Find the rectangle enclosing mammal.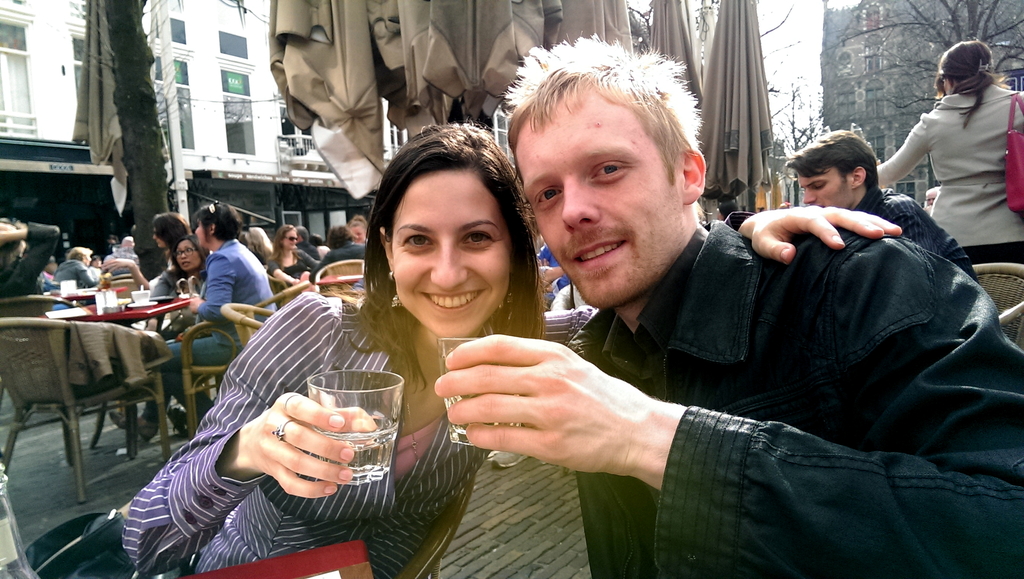
(101,211,193,301).
